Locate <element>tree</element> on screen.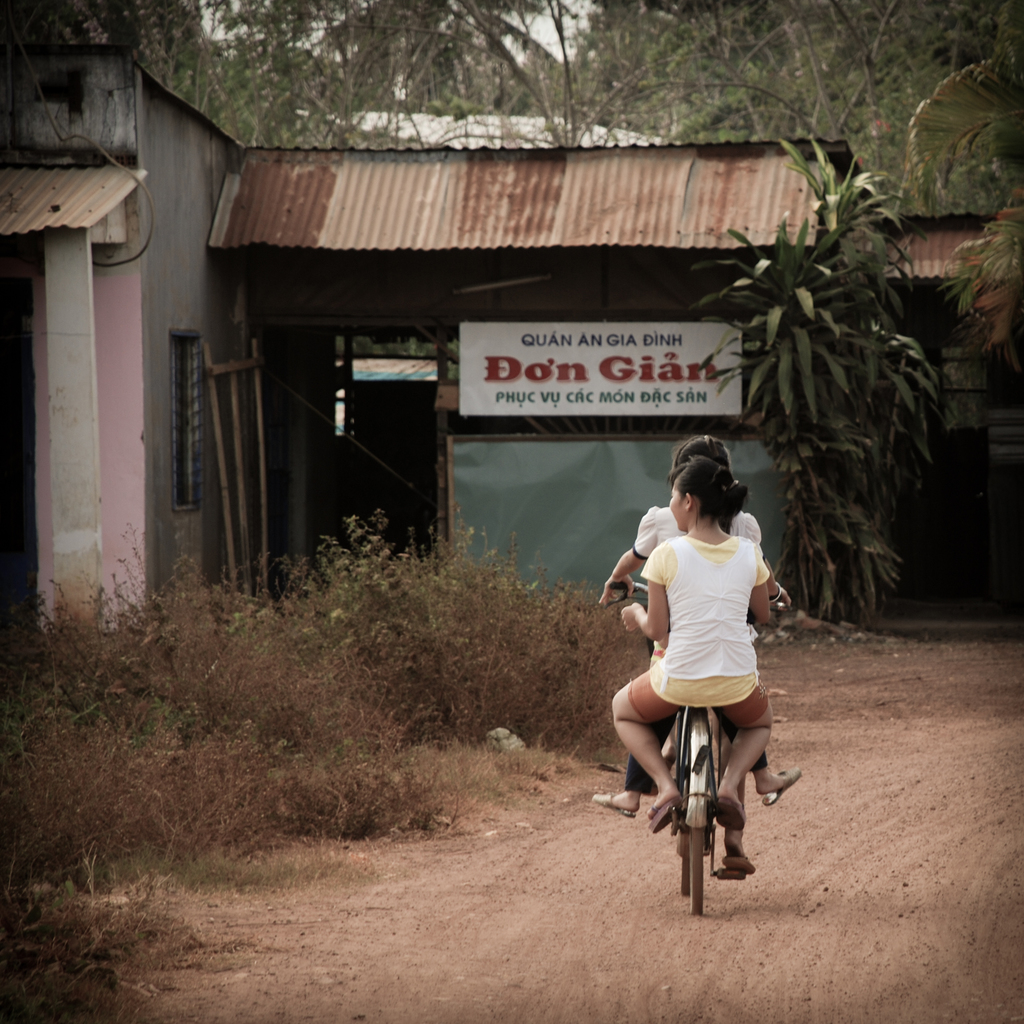
On screen at box(898, 0, 1023, 357).
